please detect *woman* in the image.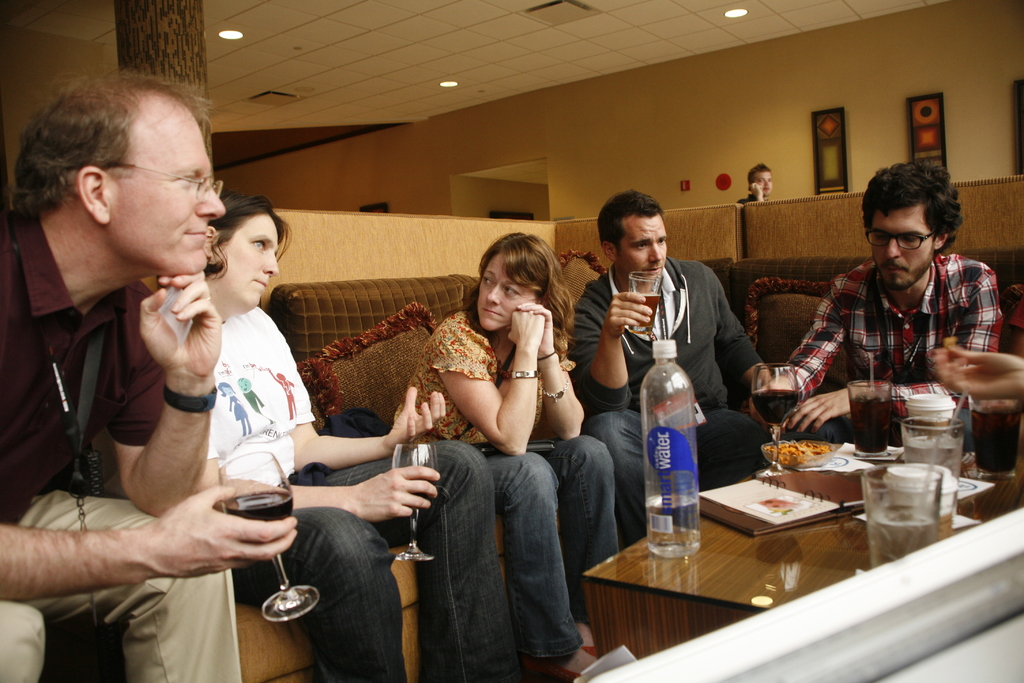
bbox=[152, 193, 532, 682].
